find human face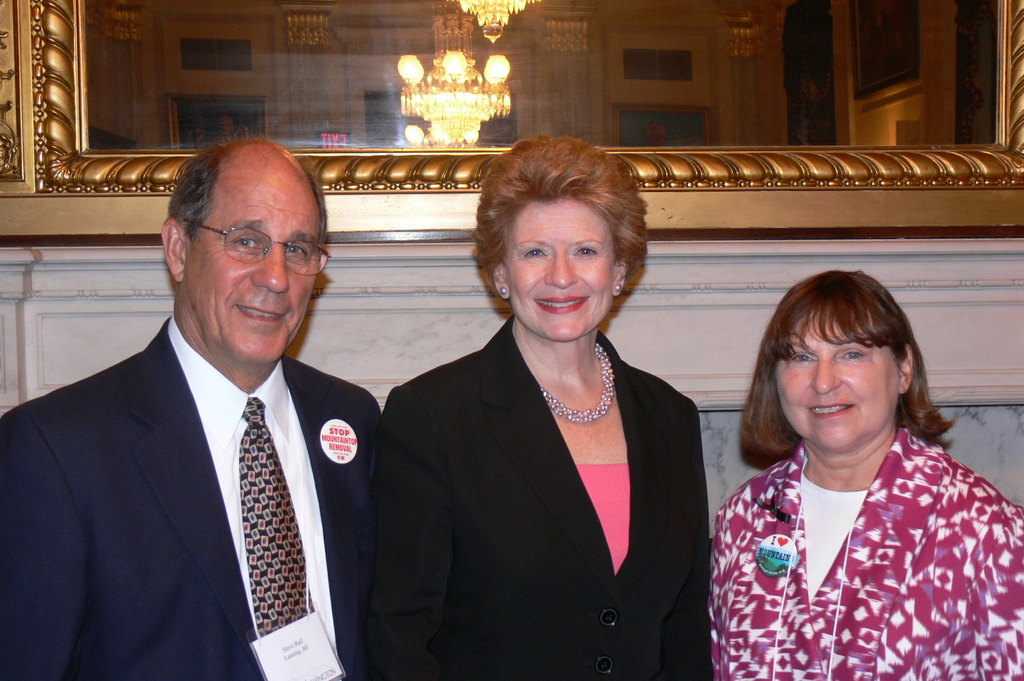
box=[509, 200, 616, 346]
